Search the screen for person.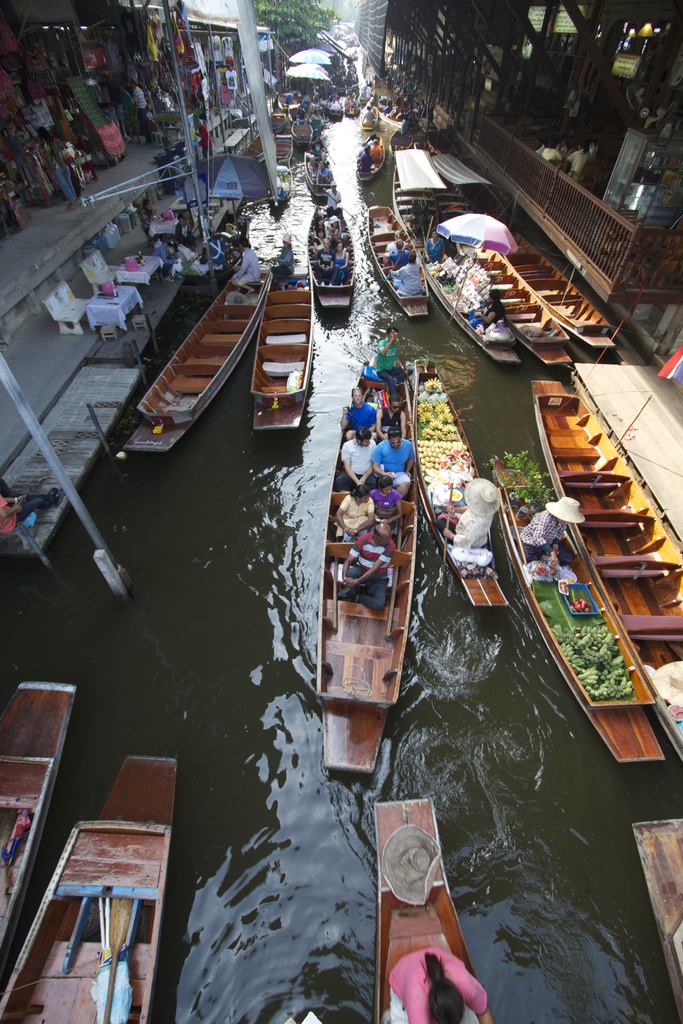
Found at 369/394/407/440.
